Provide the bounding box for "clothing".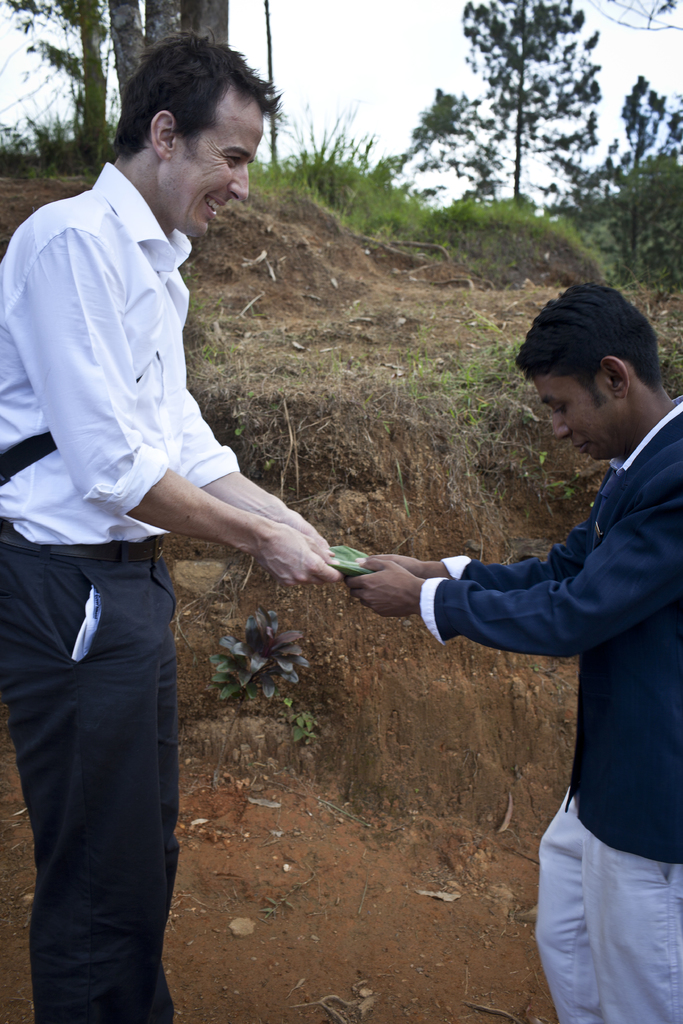
422 390 682 1023.
